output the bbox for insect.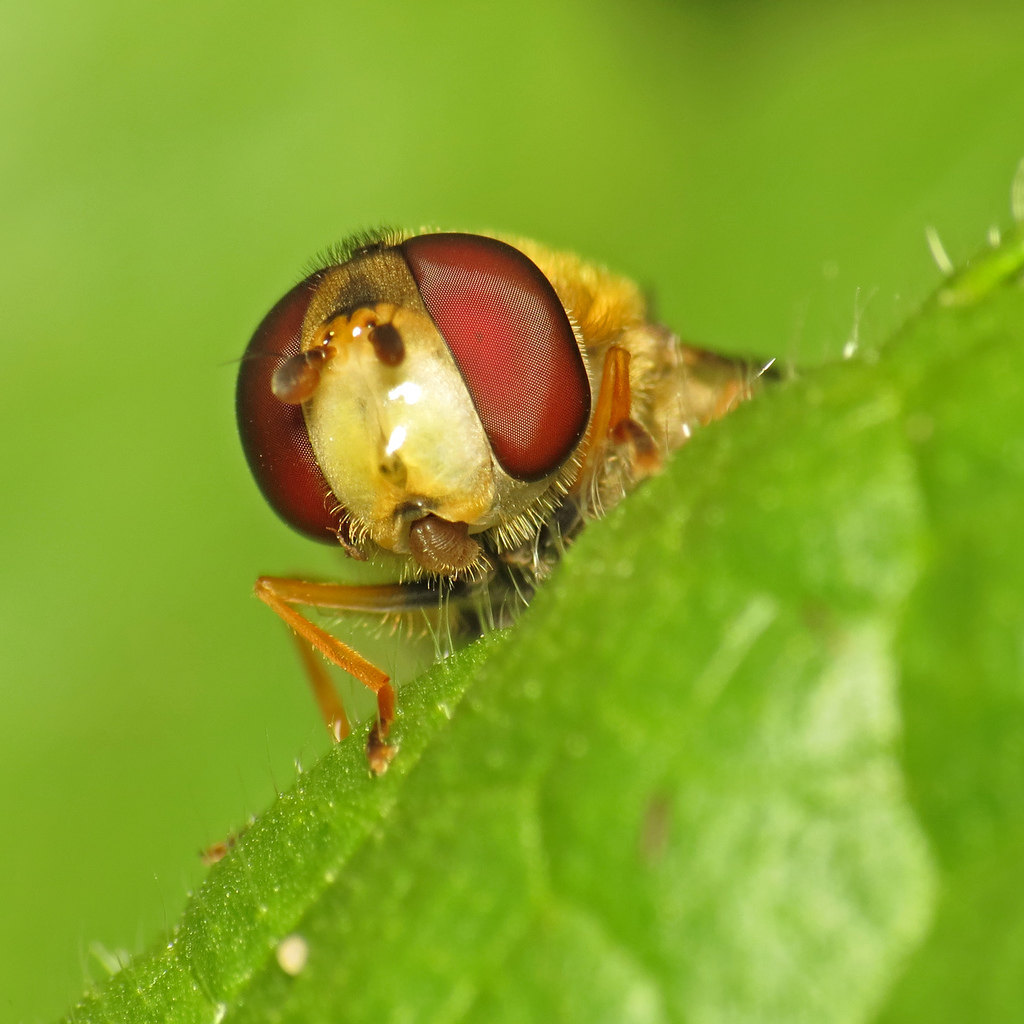
box=[214, 227, 780, 785].
